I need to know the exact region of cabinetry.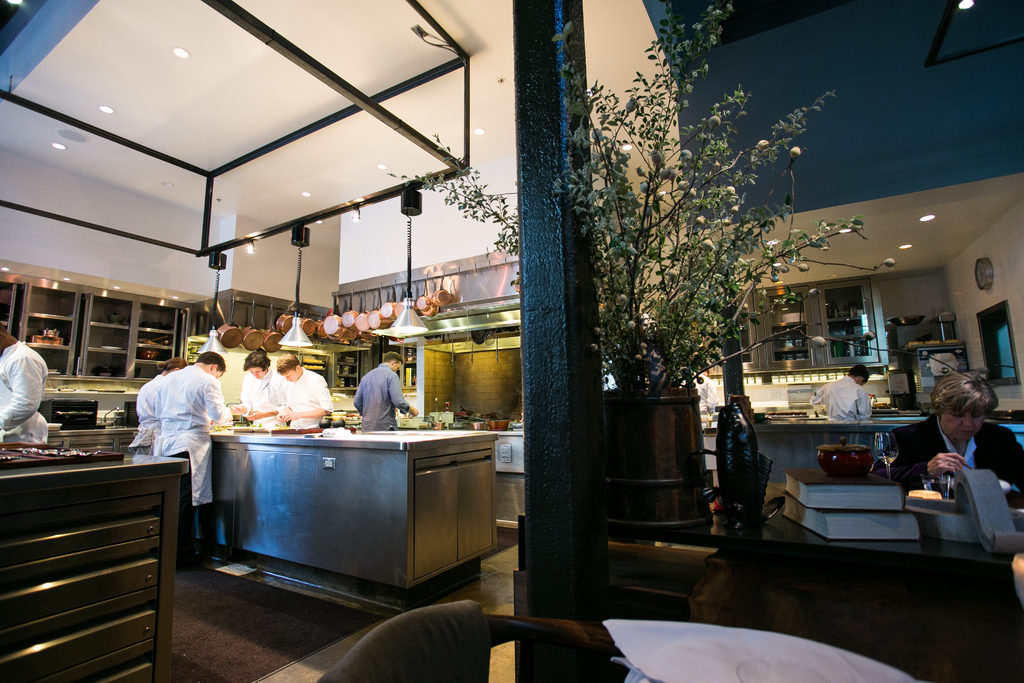
Region: 80,297,145,378.
